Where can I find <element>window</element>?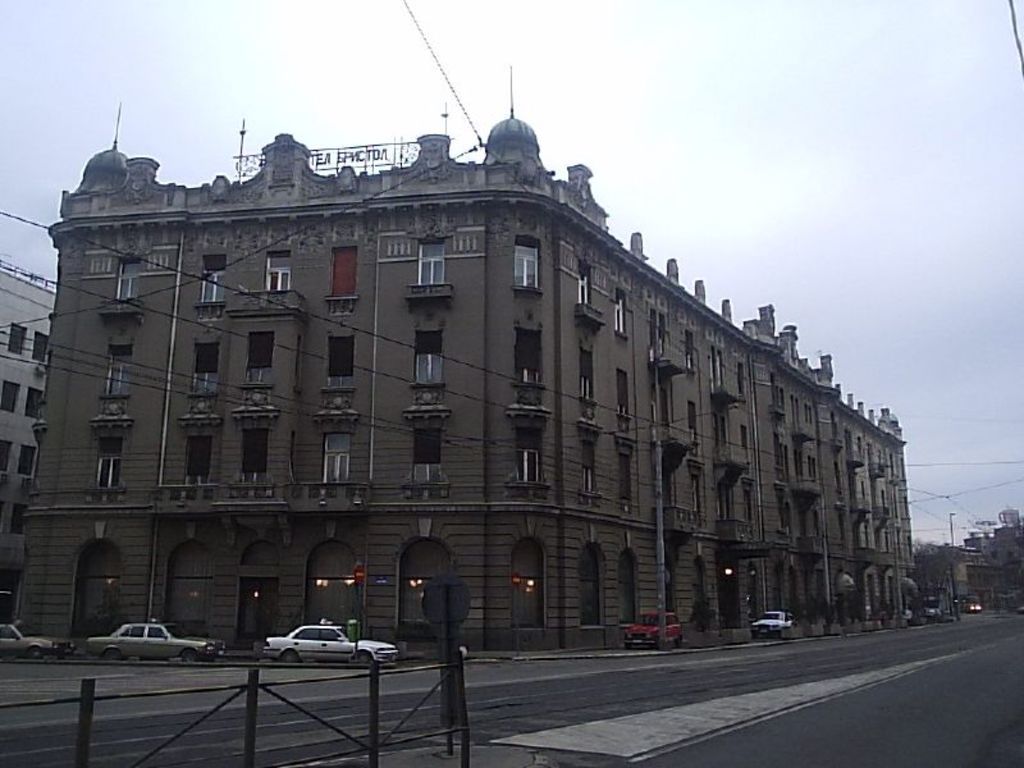
You can find it at crop(735, 360, 749, 408).
